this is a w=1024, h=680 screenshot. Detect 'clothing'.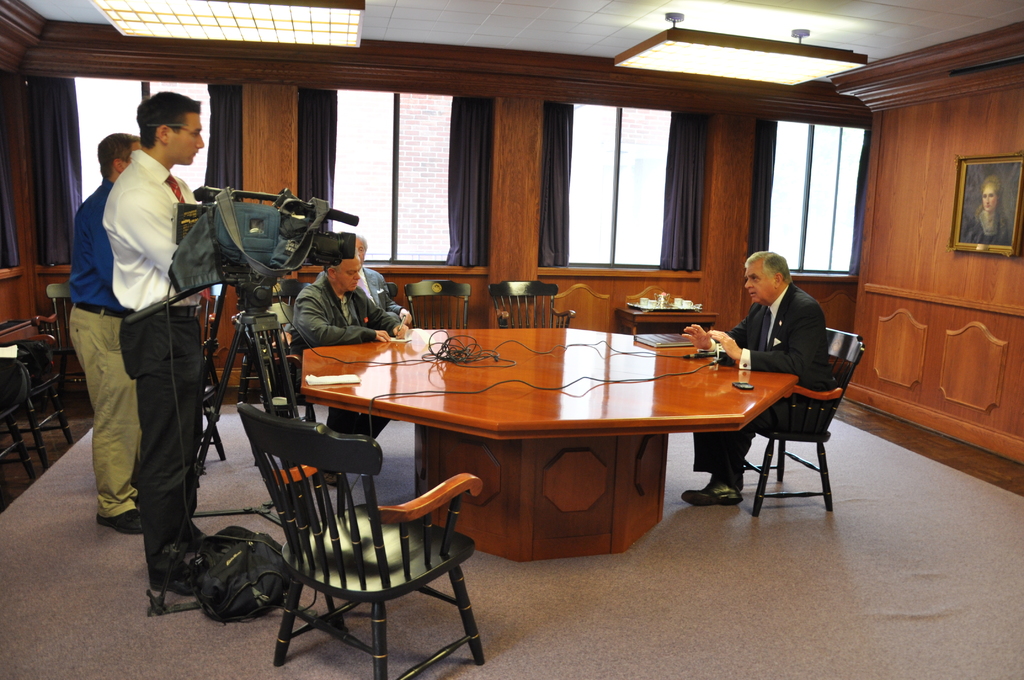
crop(961, 209, 1013, 247).
